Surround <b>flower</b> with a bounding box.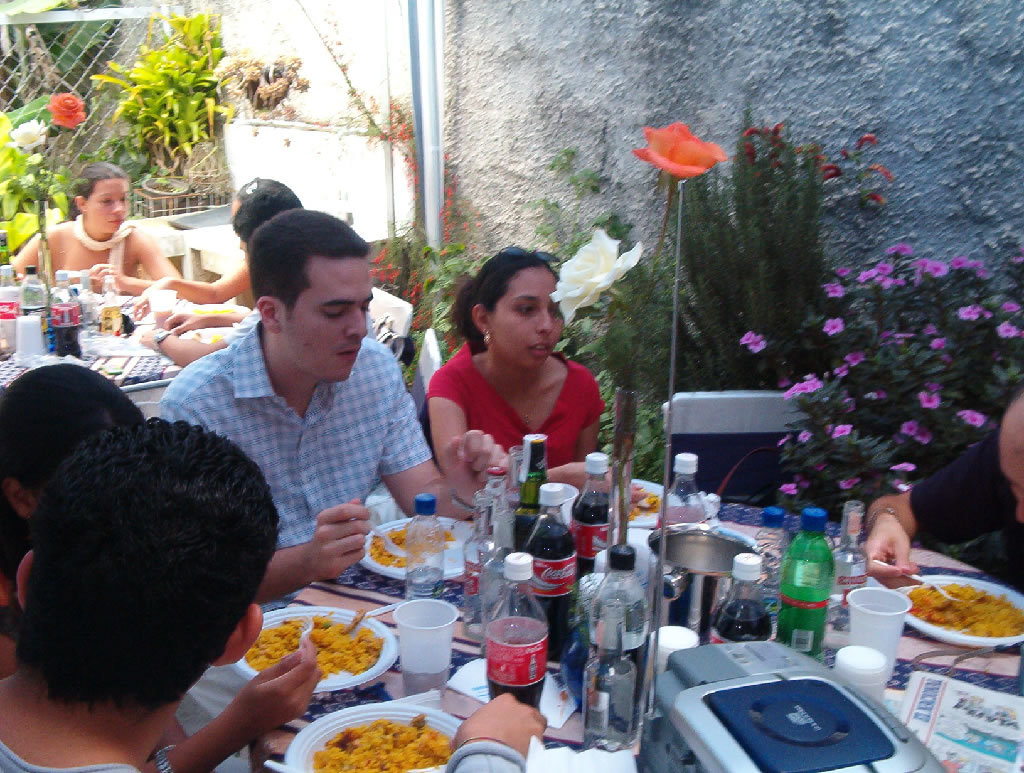
left=748, top=335, right=768, bottom=357.
